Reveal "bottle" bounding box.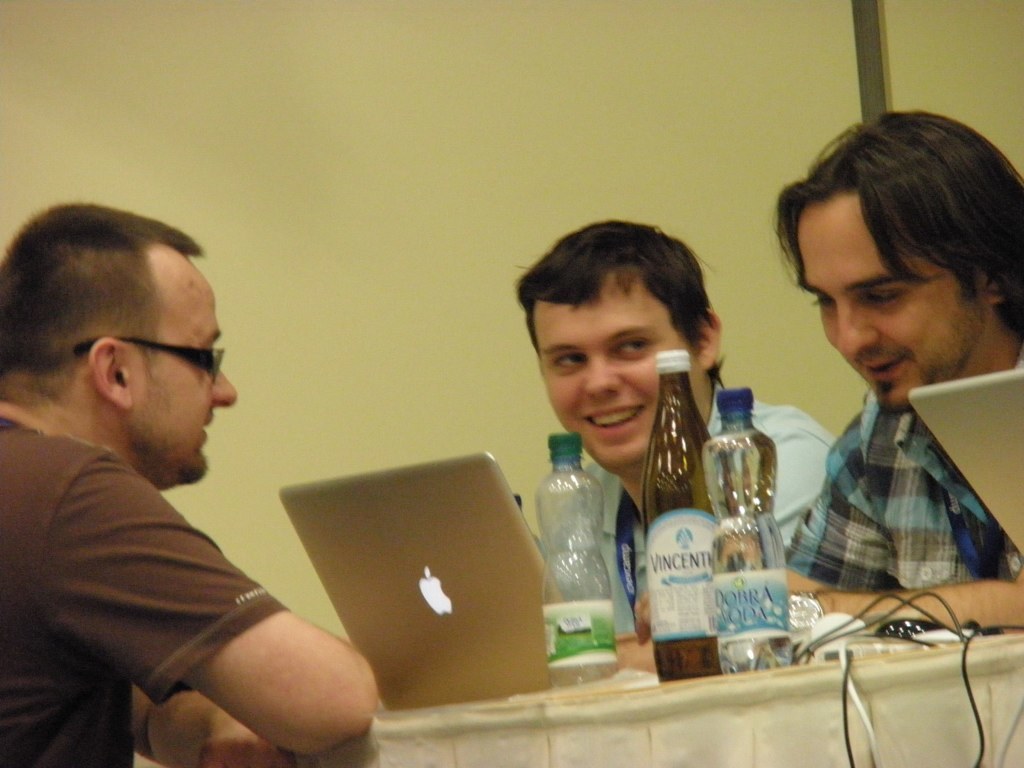
Revealed: detection(647, 352, 713, 684).
